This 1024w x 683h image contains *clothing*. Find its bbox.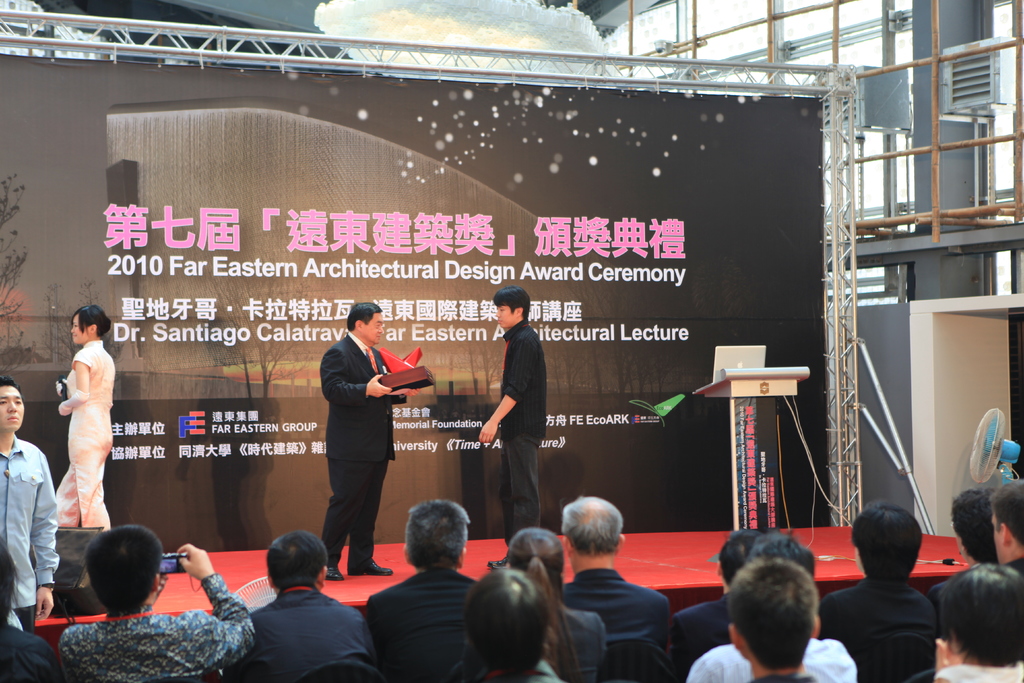
(x1=935, y1=652, x2=1023, y2=682).
